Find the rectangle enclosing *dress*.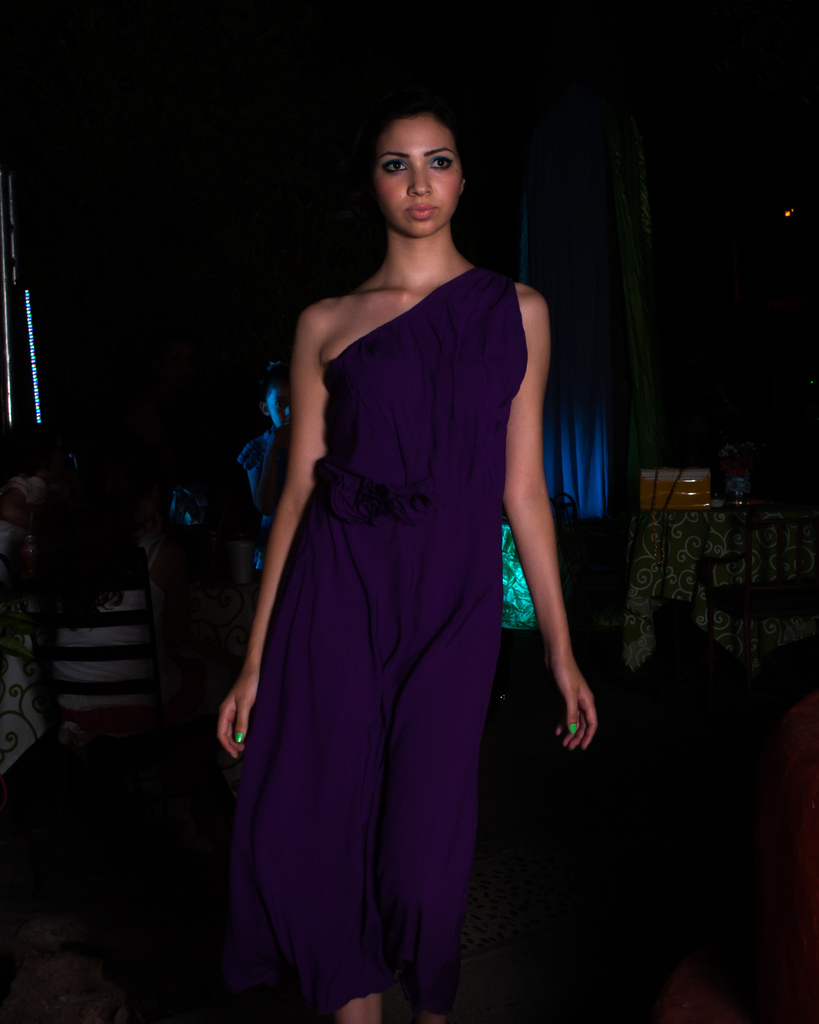
<bbox>225, 268, 537, 1010</bbox>.
